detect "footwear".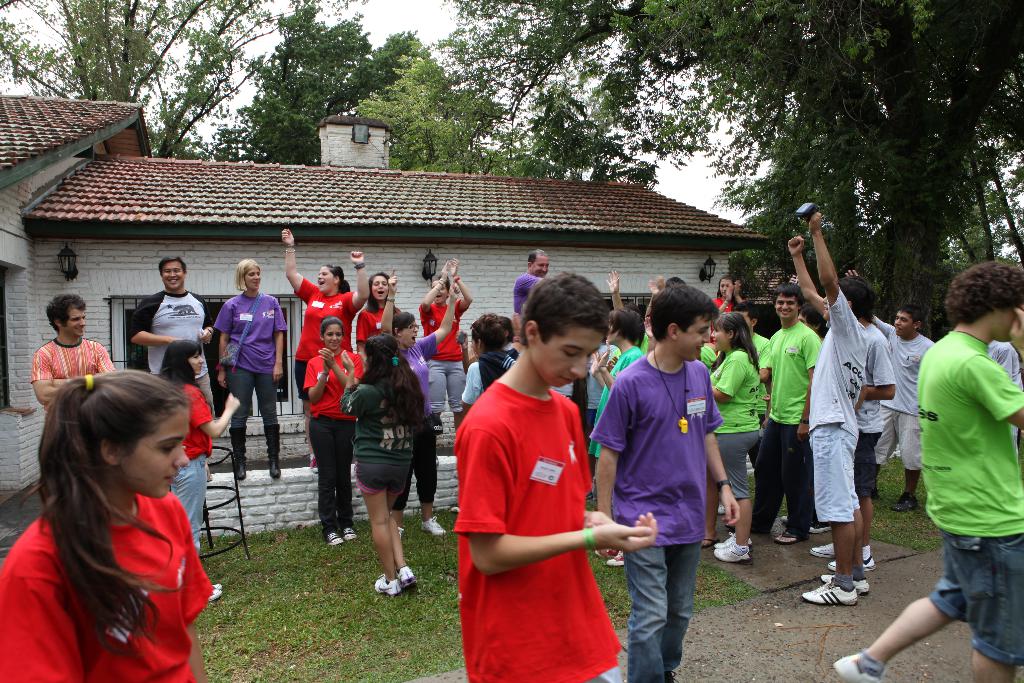
Detected at [x1=259, y1=421, x2=283, y2=481].
